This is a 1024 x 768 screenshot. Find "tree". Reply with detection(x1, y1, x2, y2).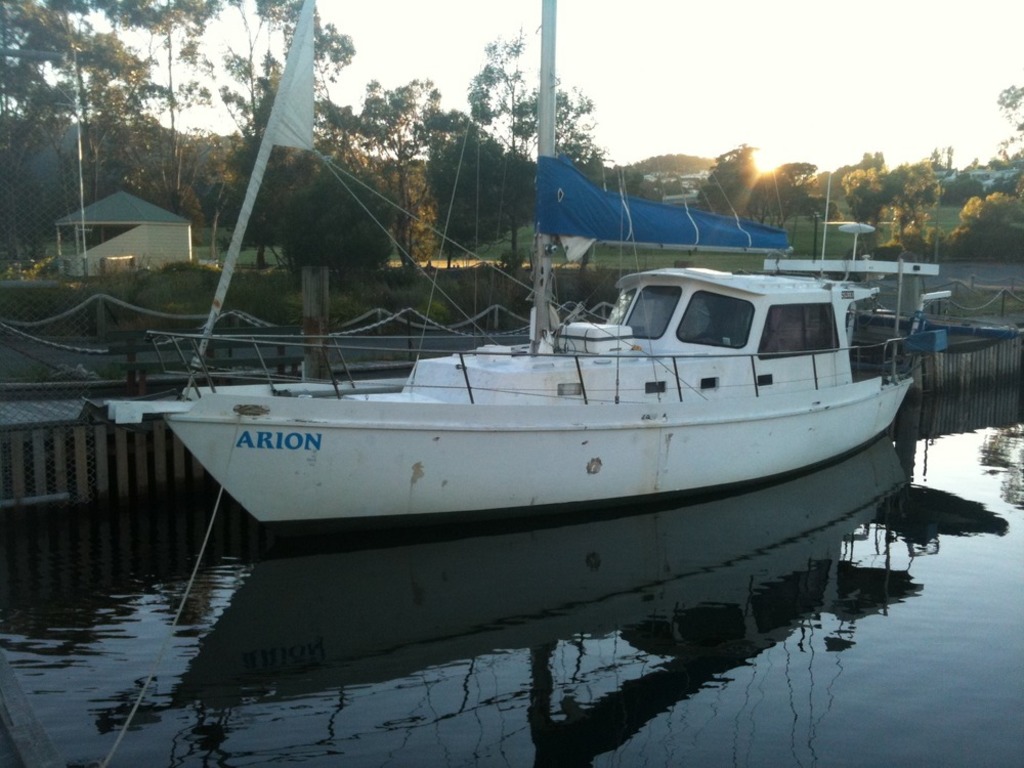
detection(955, 169, 1023, 245).
